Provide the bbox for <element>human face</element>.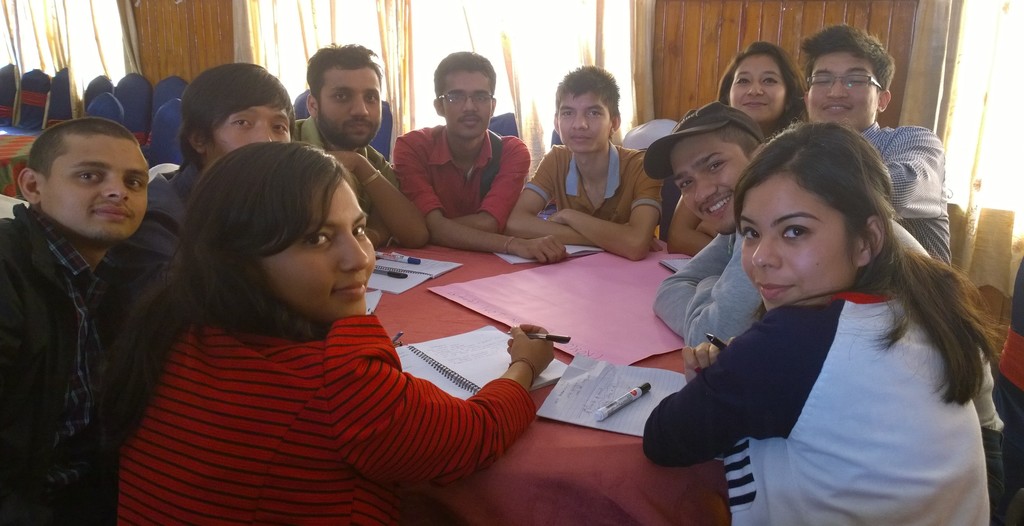
l=444, t=65, r=495, b=141.
